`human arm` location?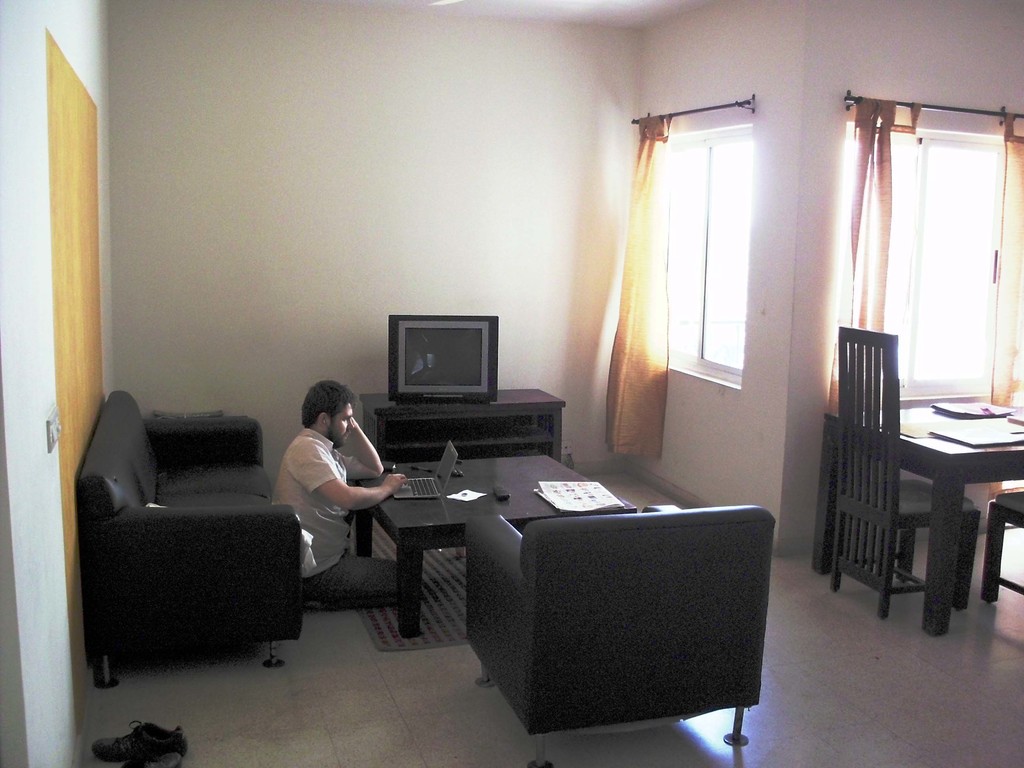
region(307, 434, 412, 516)
